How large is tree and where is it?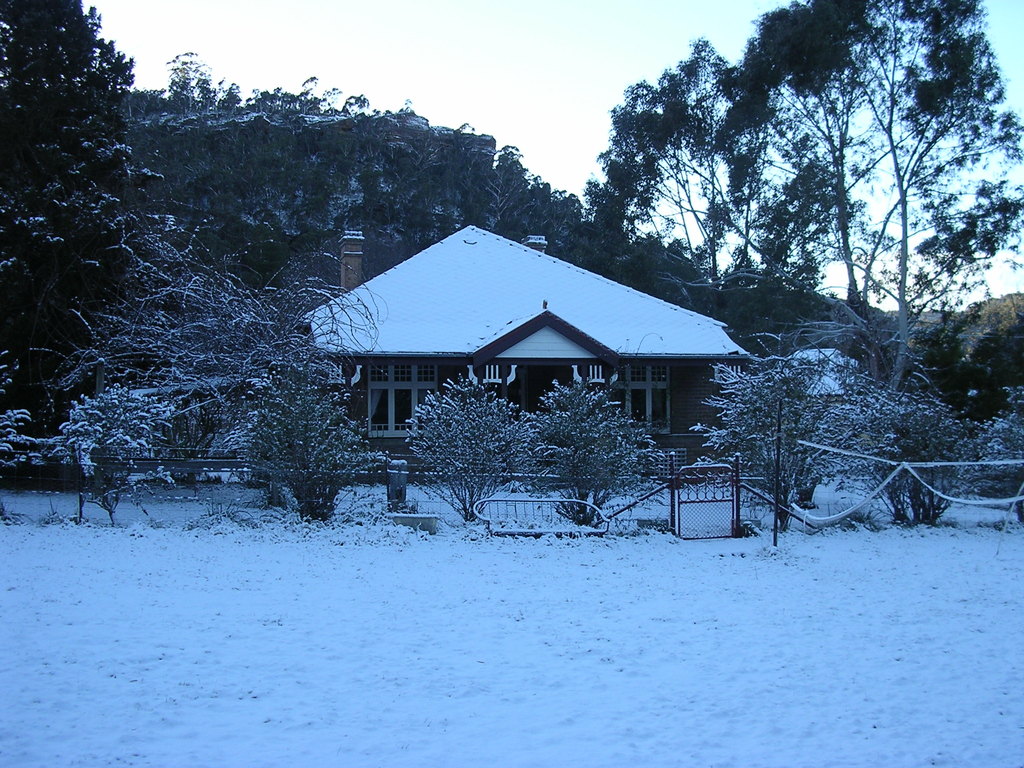
Bounding box: [63, 195, 382, 529].
